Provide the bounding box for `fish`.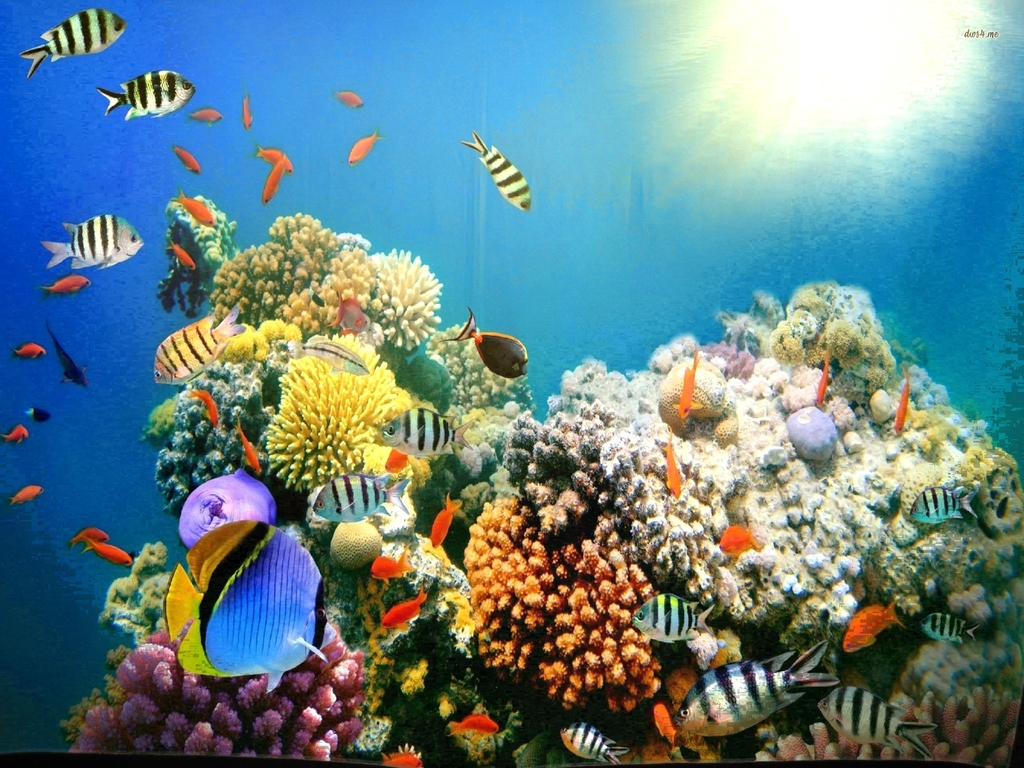
99 65 204 120.
